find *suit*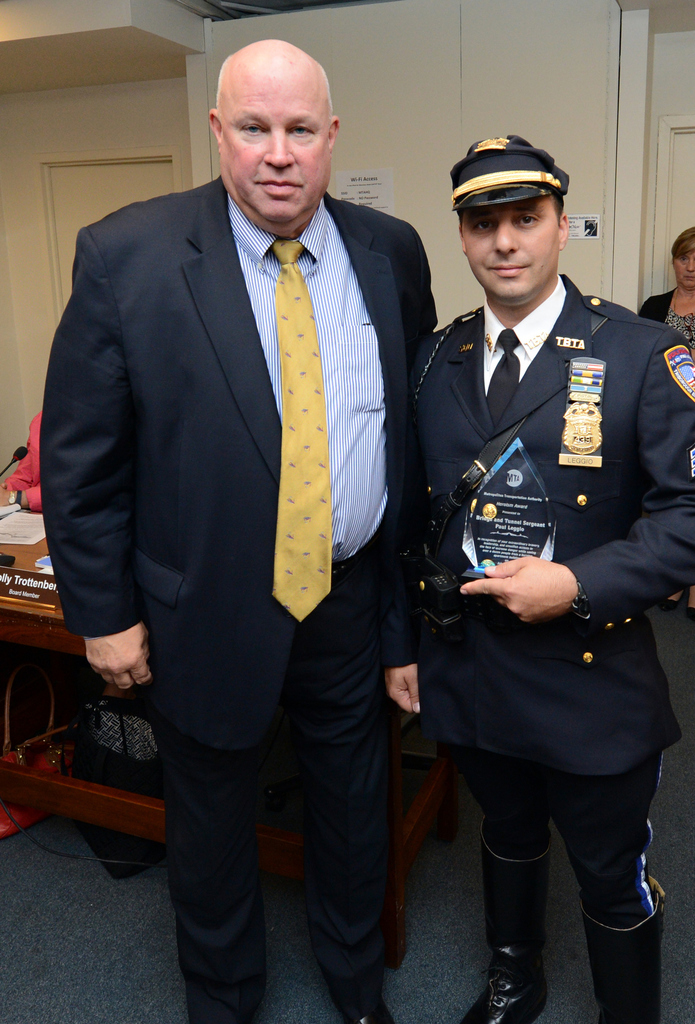
378 273 694 933
